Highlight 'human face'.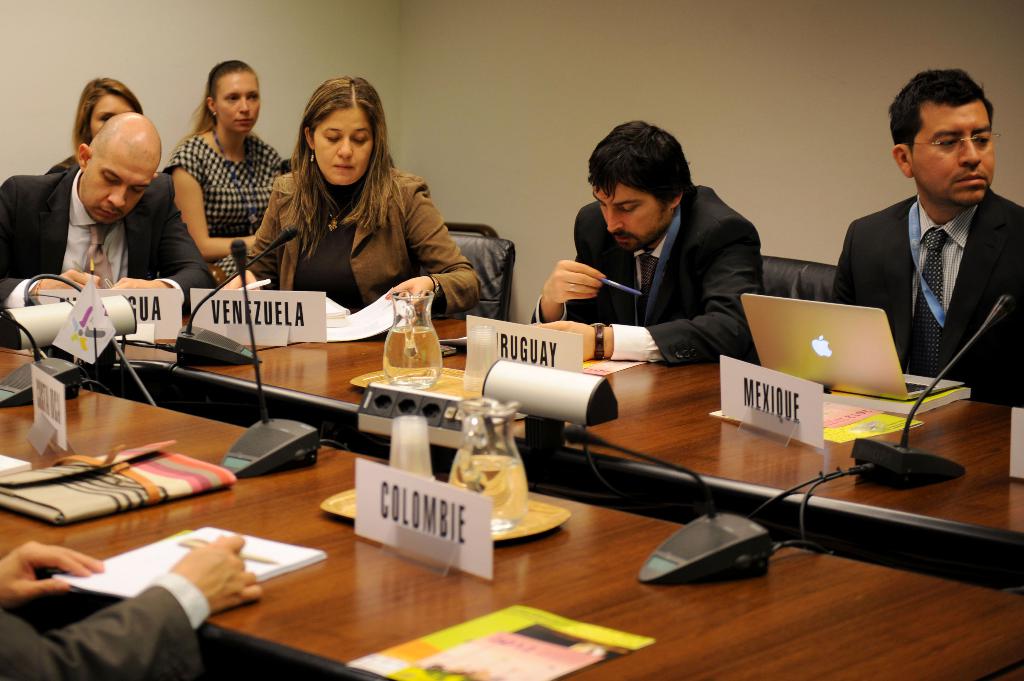
Highlighted region: 212/70/260/133.
